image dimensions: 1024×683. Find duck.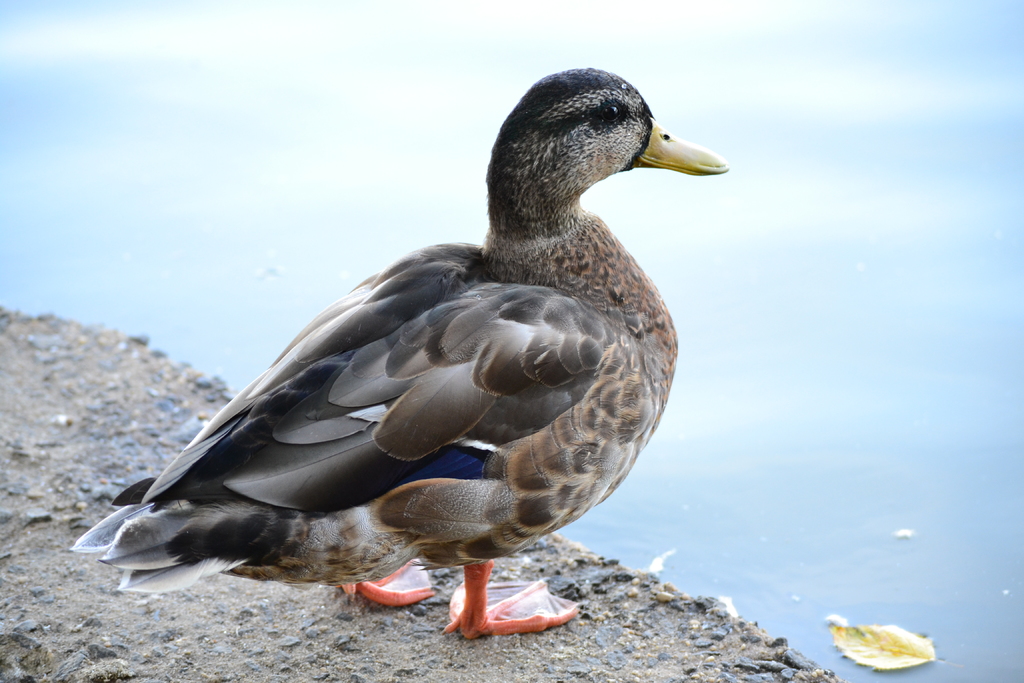
Rect(51, 53, 727, 637).
